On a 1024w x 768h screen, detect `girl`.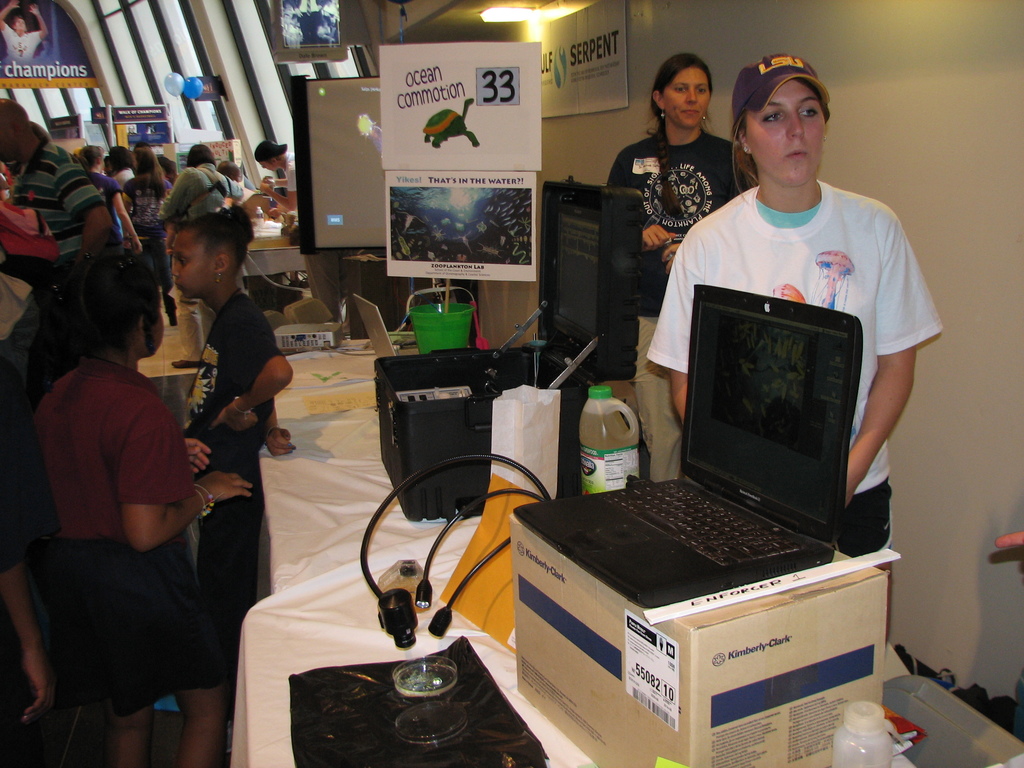
left=216, top=159, right=243, bottom=181.
